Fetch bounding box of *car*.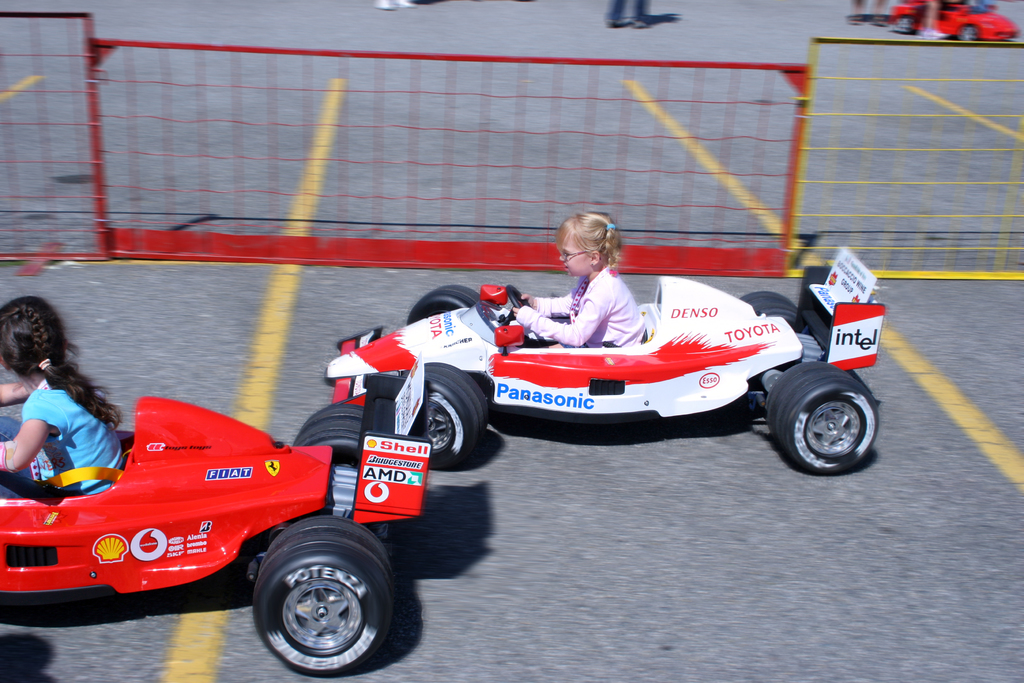
Bbox: bbox=[324, 244, 883, 473].
